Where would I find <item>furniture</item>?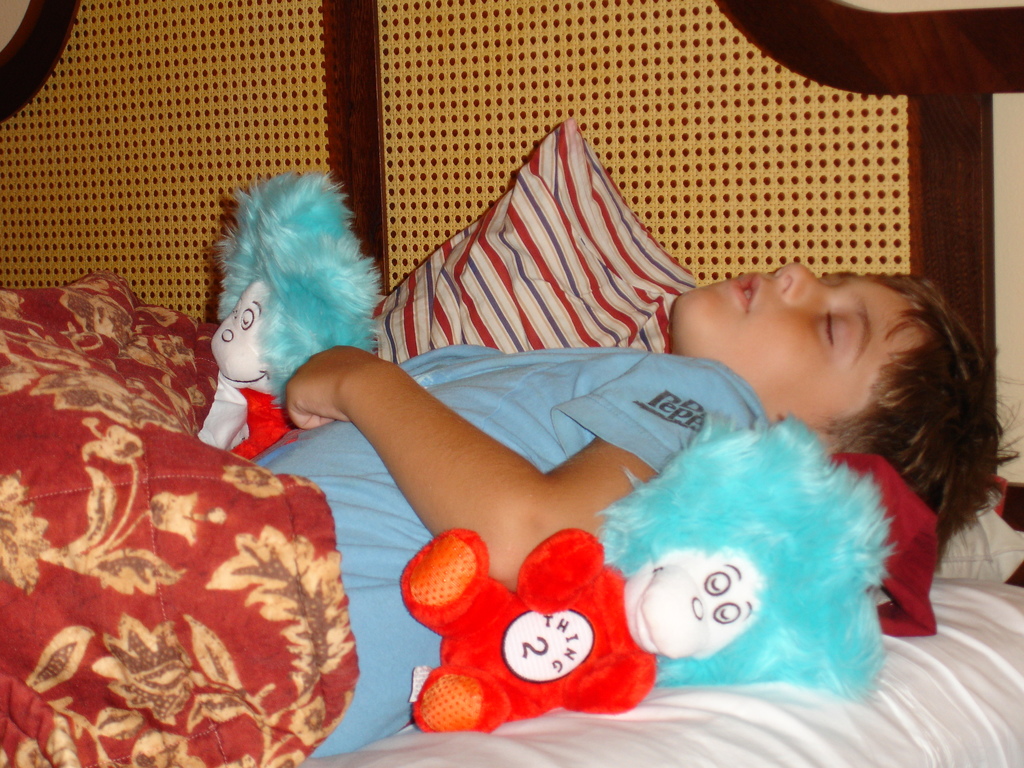
At bbox=(0, 0, 1023, 767).
